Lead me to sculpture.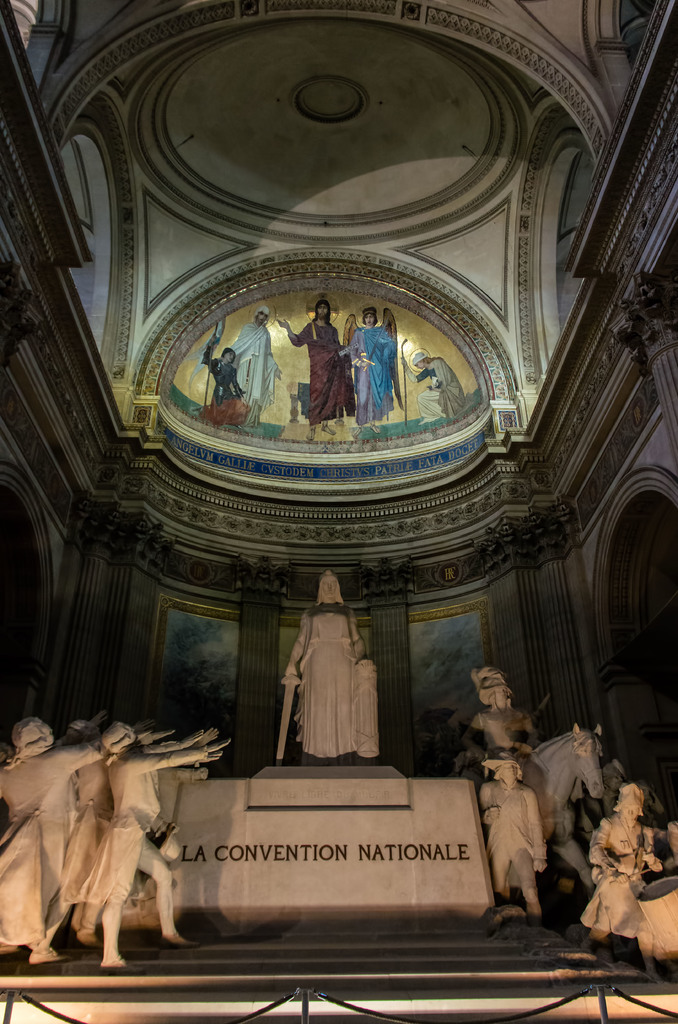
Lead to [239,308,284,425].
